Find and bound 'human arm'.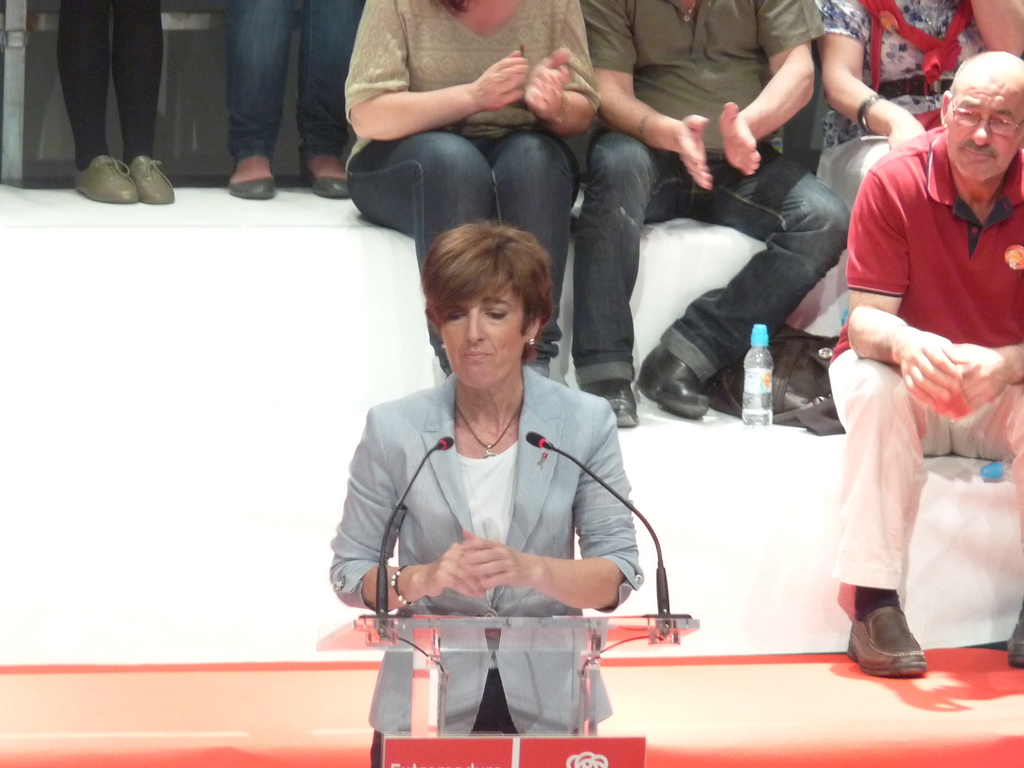
Bound: rect(454, 396, 640, 615).
